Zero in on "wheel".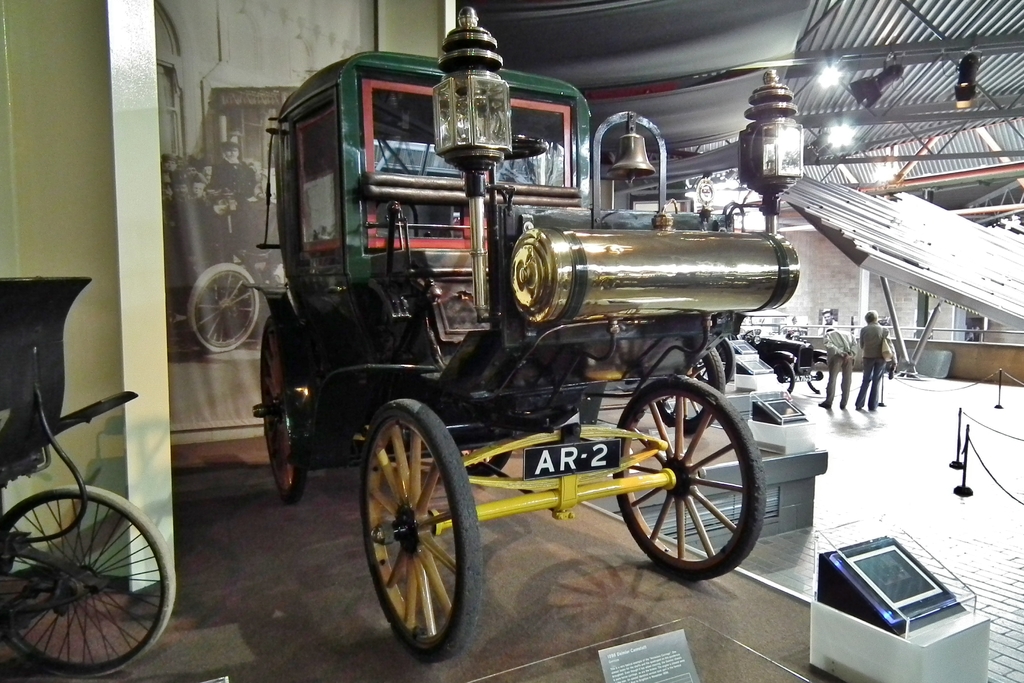
Zeroed in: {"x1": 359, "y1": 394, "x2": 482, "y2": 659}.
